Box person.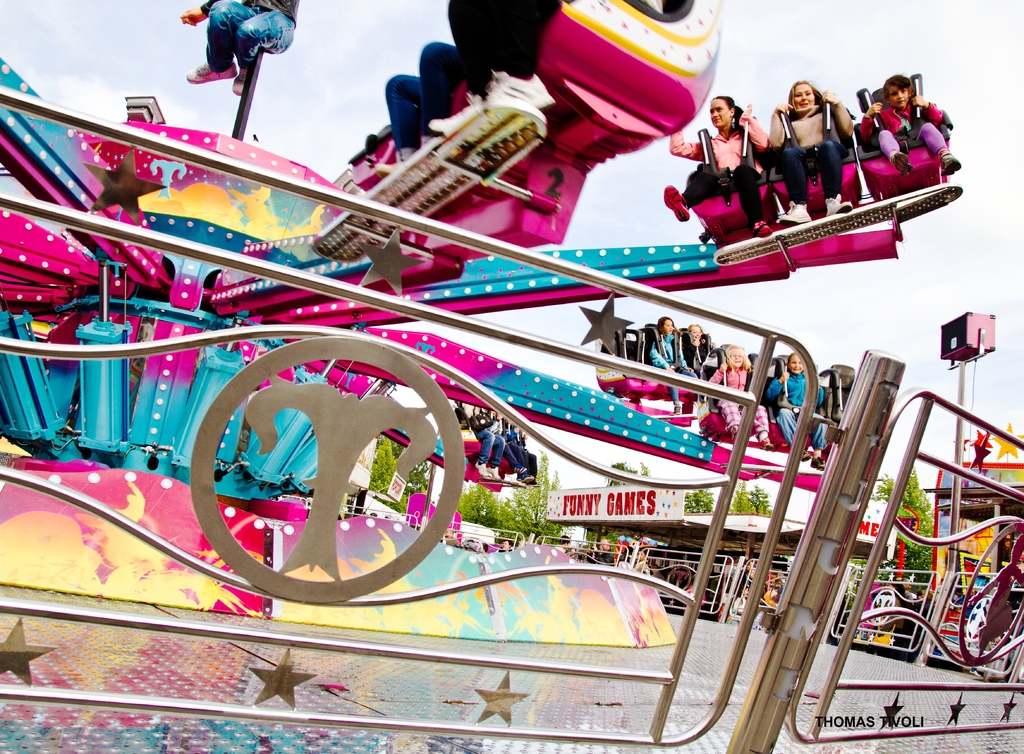
detection(860, 75, 957, 176).
